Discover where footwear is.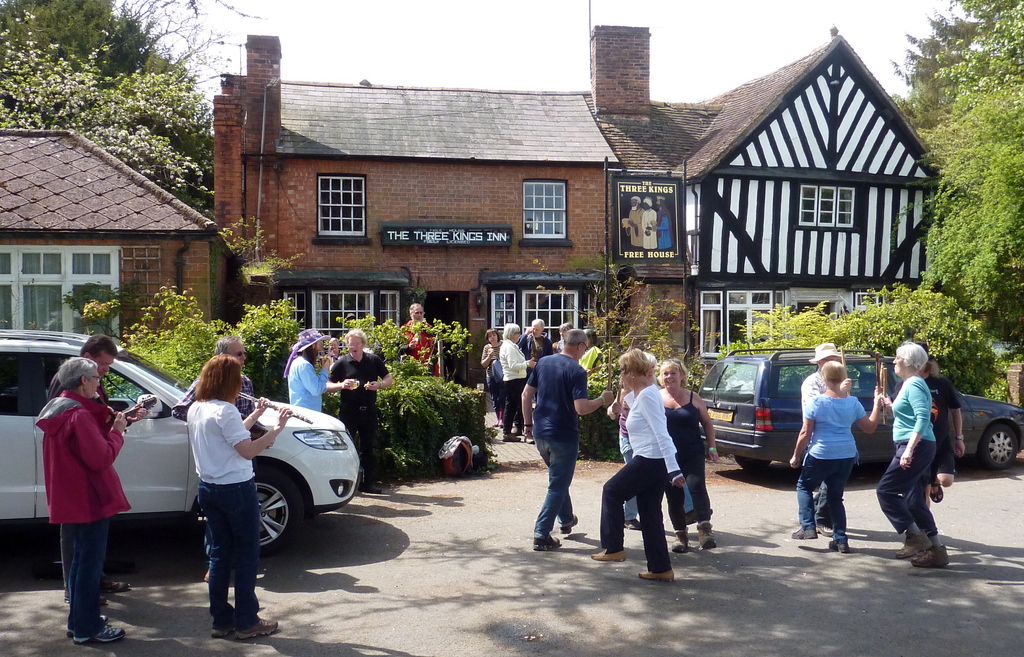
Discovered at box=[829, 539, 845, 554].
